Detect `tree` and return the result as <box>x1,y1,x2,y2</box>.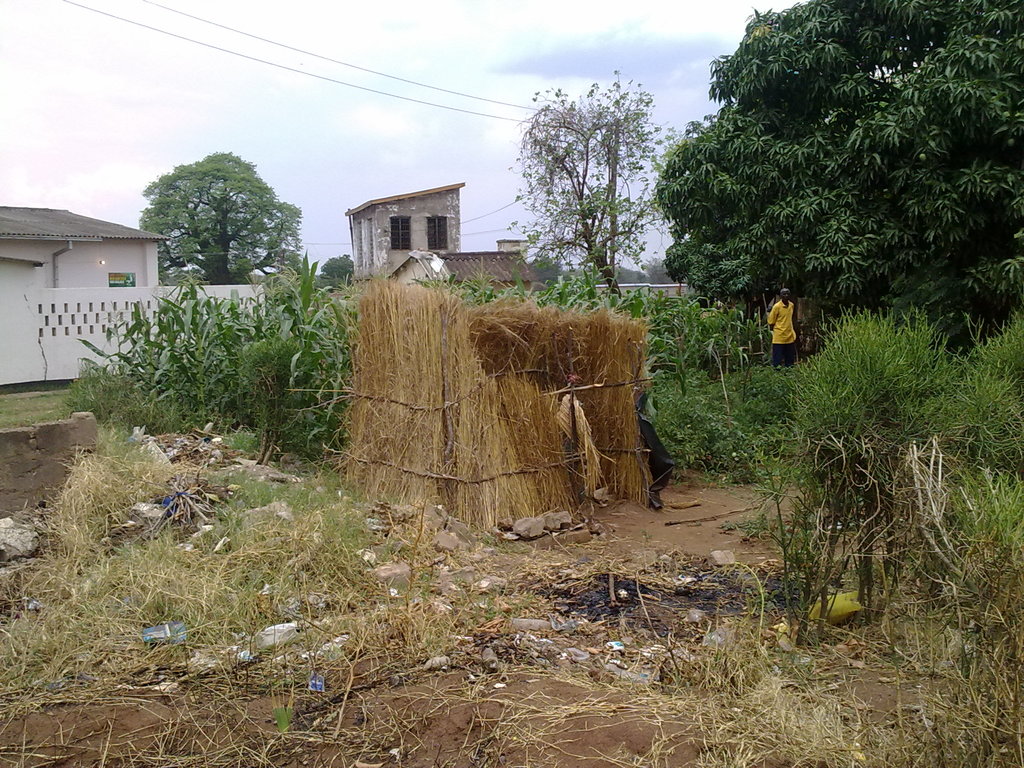
<box>131,148,307,282</box>.
